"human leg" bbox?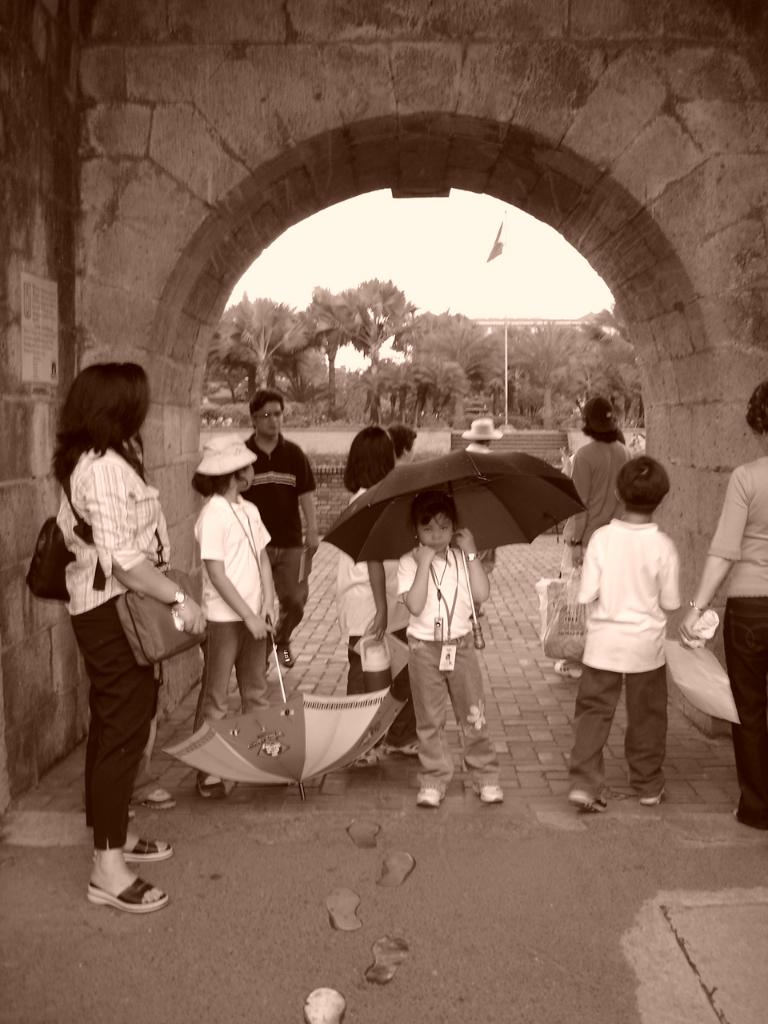
[left=346, top=630, right=380, bottom=772]
